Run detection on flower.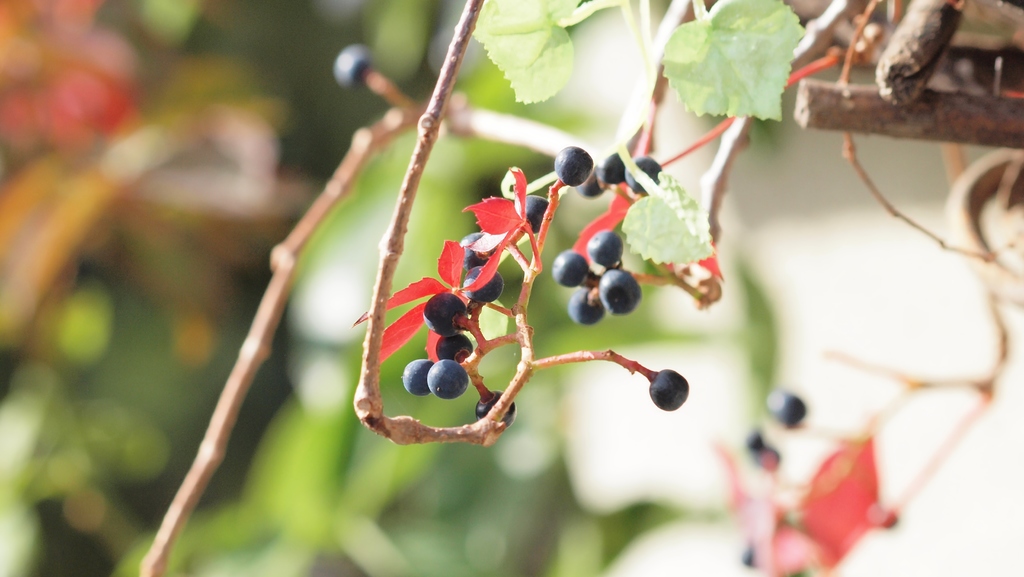
Result: <bbox>346, 220, 518, 360</bbox>.
